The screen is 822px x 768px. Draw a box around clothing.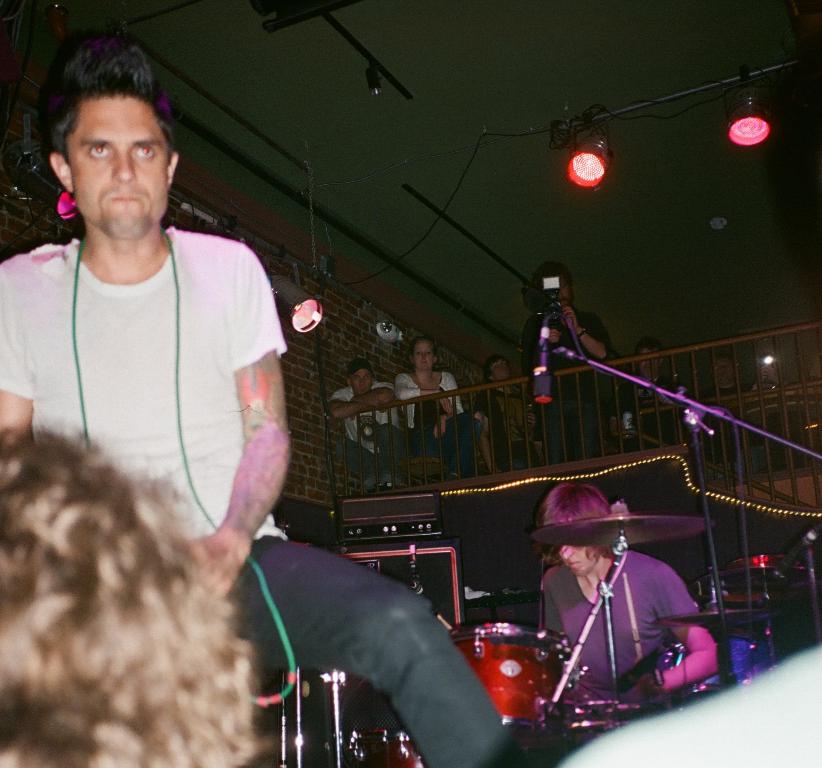
x1=532 y1=306 x2=609 y2=452.
